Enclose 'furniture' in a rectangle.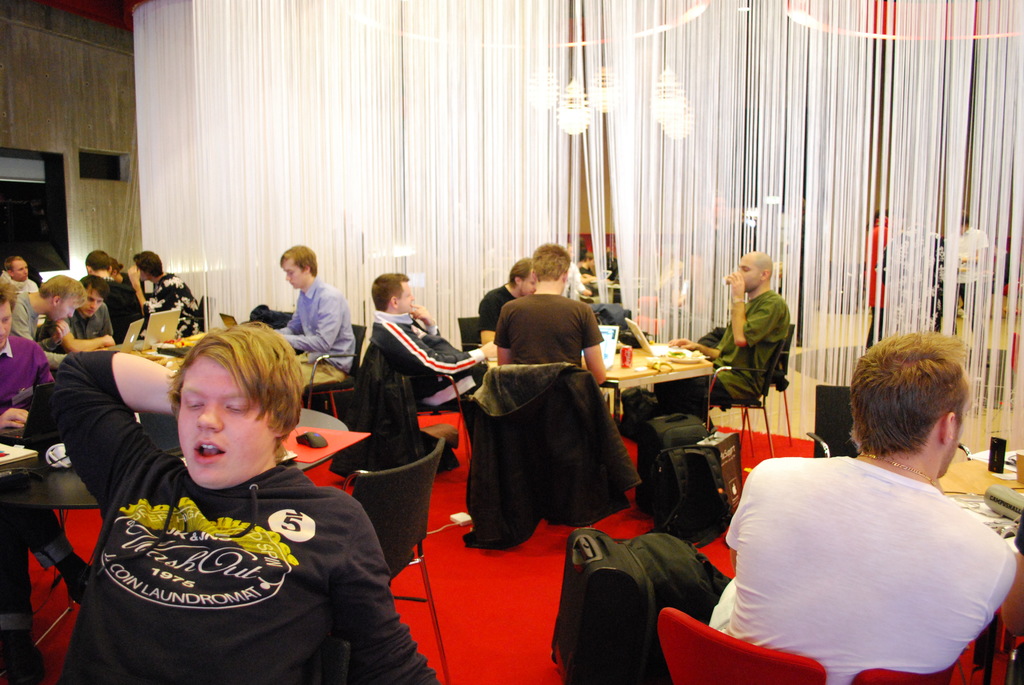
(0,405,348,508).
